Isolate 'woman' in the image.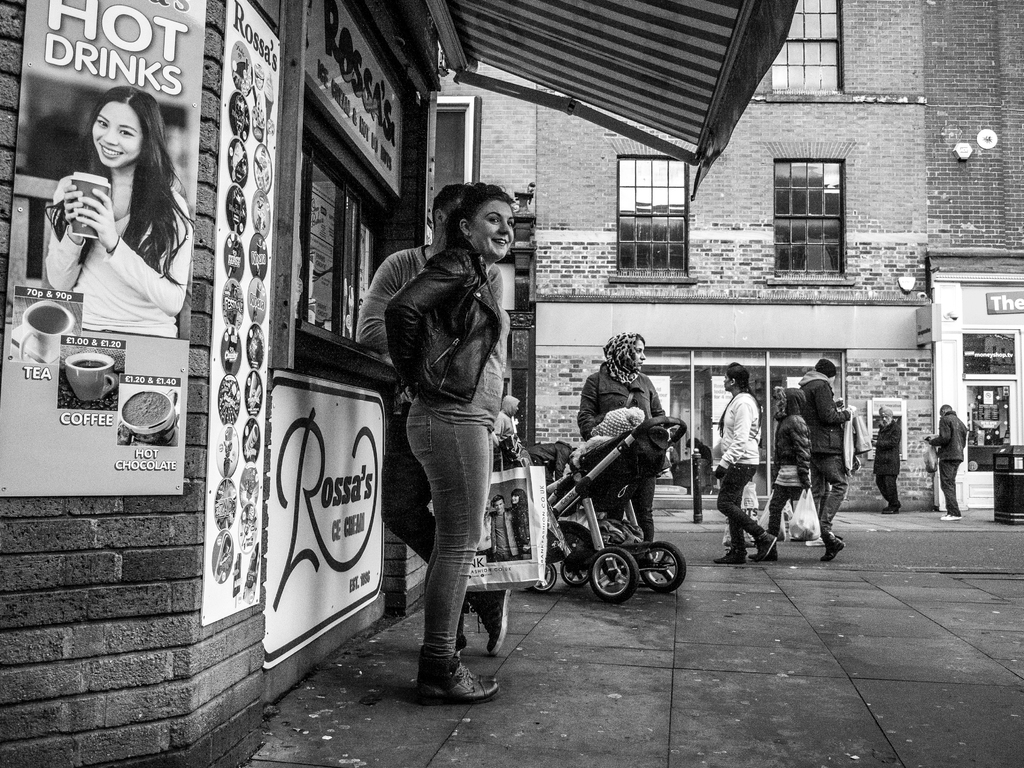
Isolated region: (x1=720, y1=362, x2=791, y2=555).
